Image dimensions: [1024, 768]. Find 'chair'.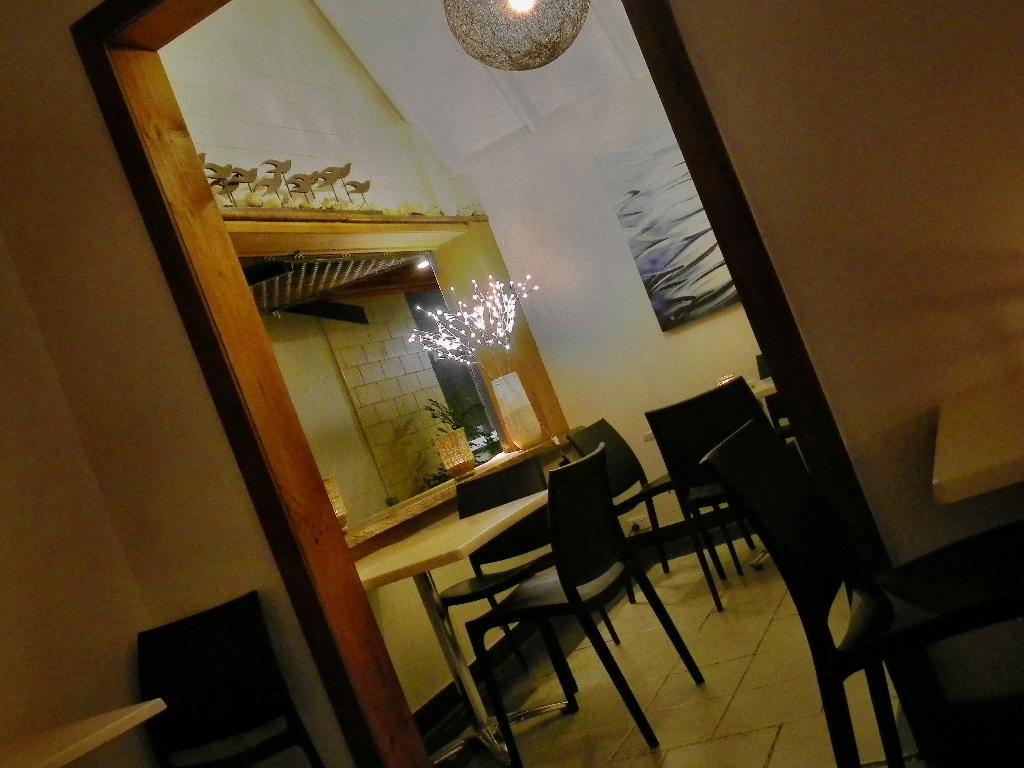
Rect(465, 437, 708, 767).
